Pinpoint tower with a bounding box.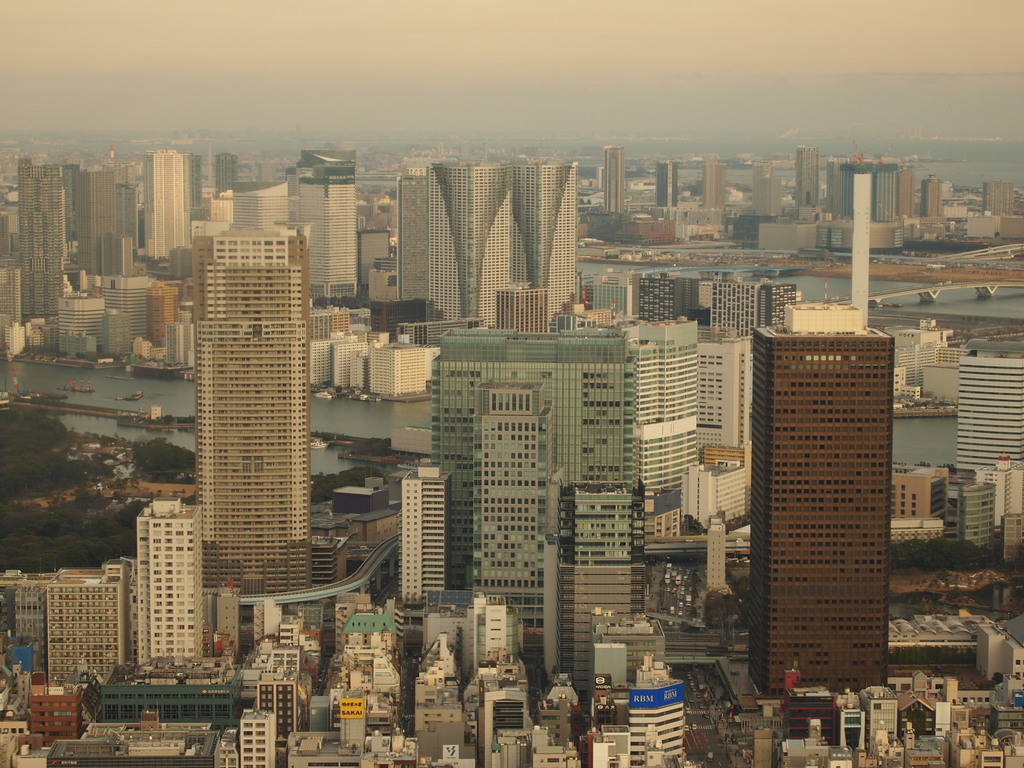
296:152:361:302.
